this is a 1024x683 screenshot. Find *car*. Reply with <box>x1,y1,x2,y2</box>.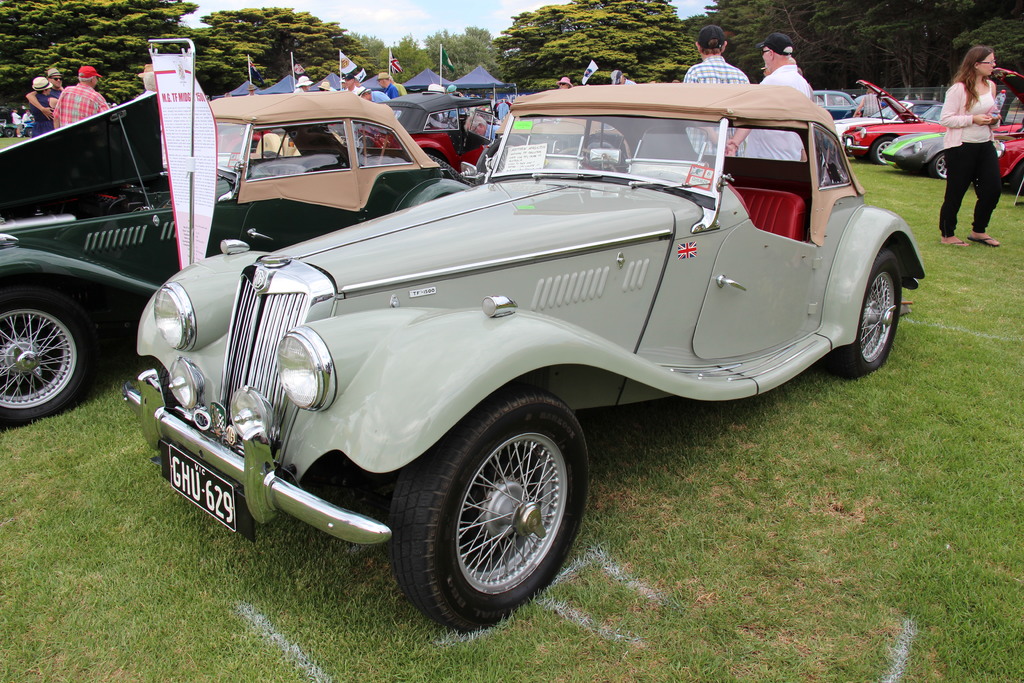
<box>350,89,504,171</box>.
